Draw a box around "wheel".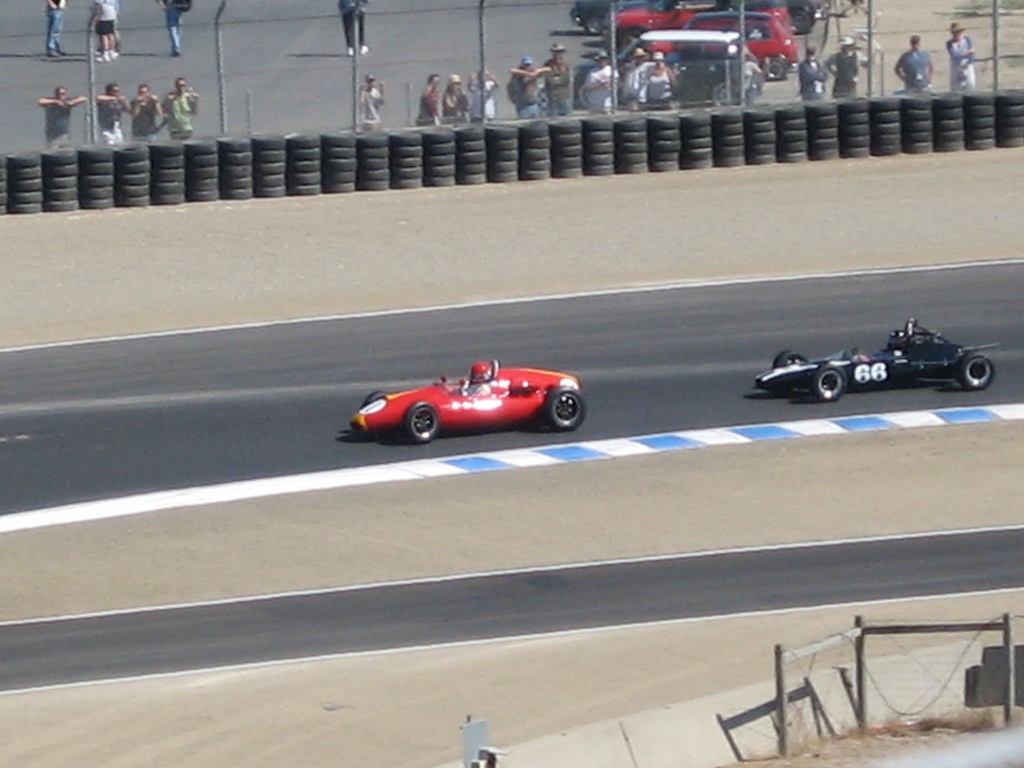
x1=774, y1=349, x2=807, y2=367.
